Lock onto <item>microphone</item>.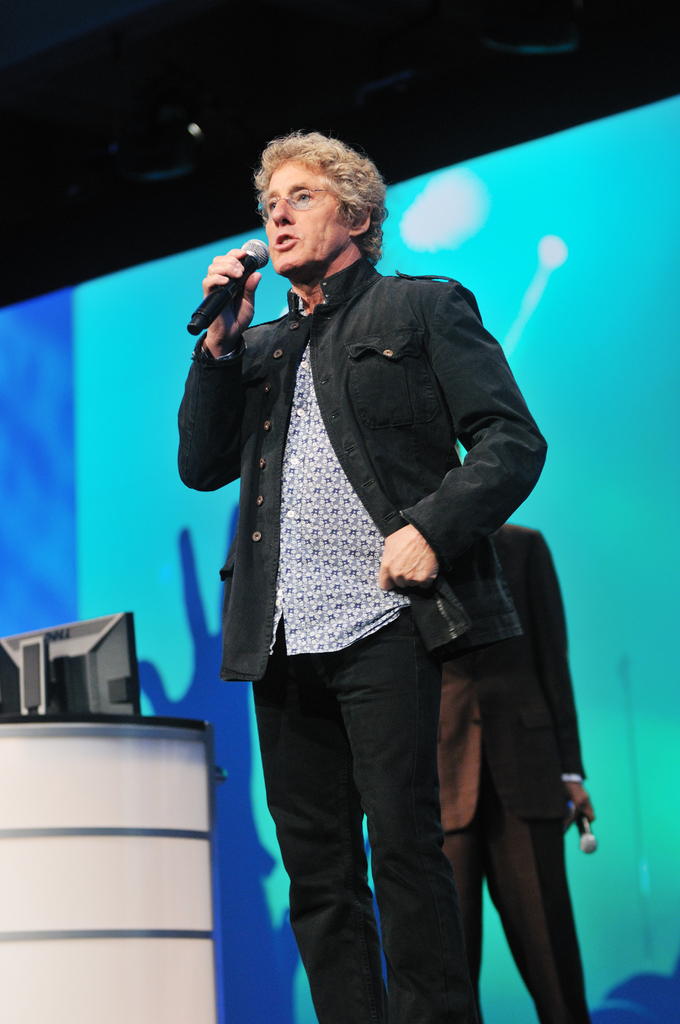
Locked: box=[569, 807, 602, 854].
